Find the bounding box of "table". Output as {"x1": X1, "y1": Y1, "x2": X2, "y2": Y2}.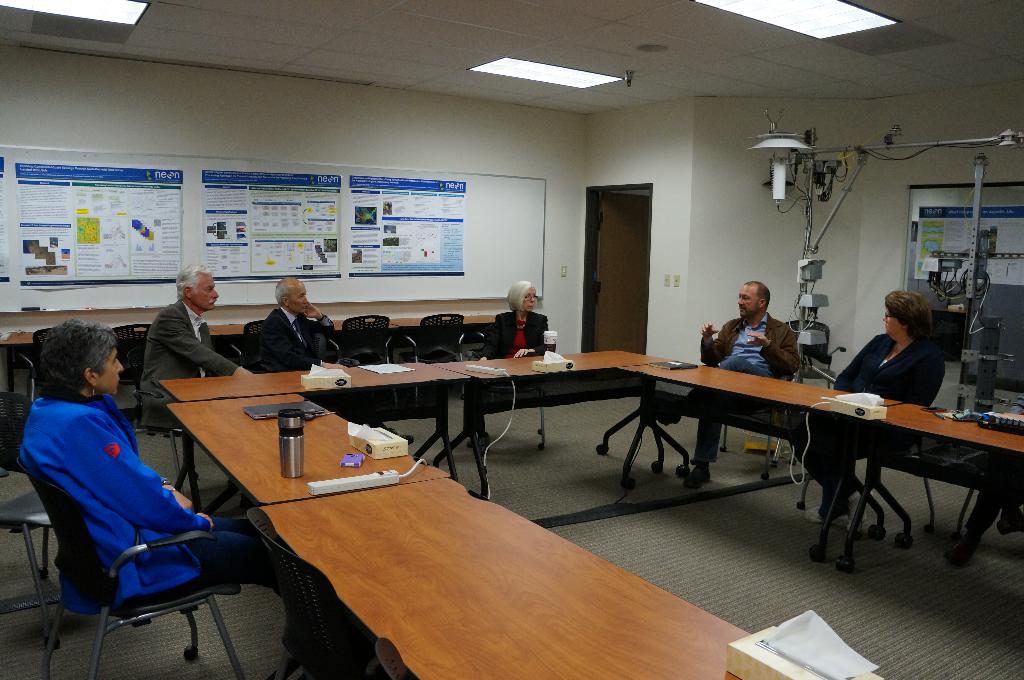
{"x1": 430, "y1": 346, "x2": 675, "y2": 506}.
